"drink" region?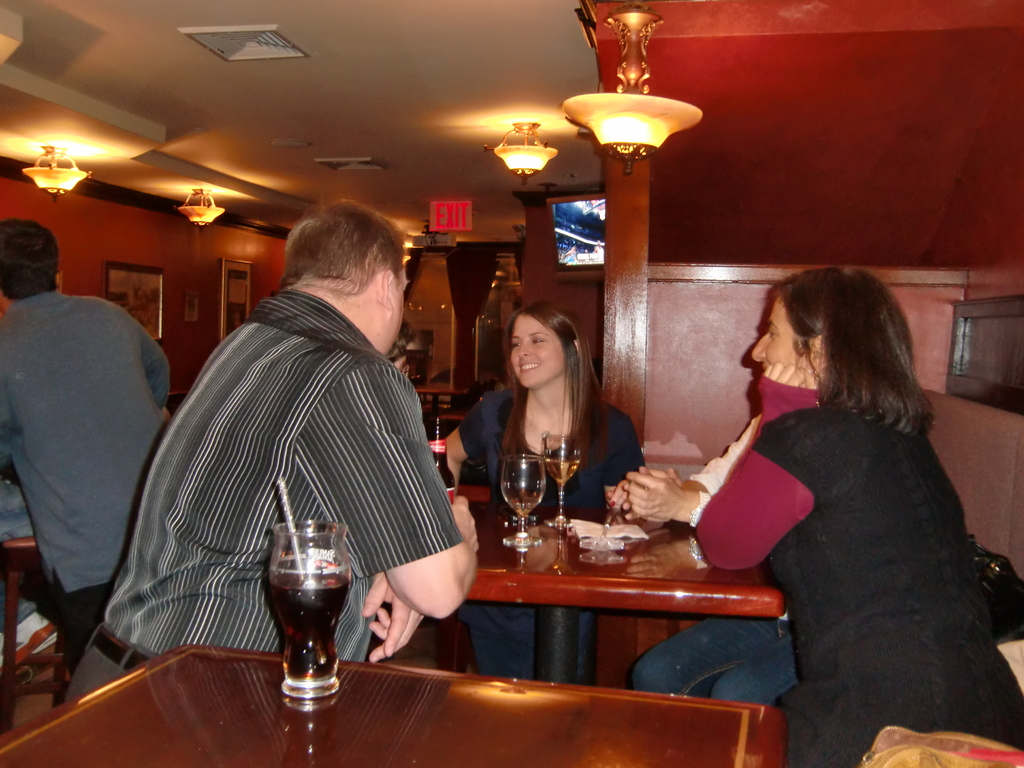
<region>506, 494, 541, 518</region>
